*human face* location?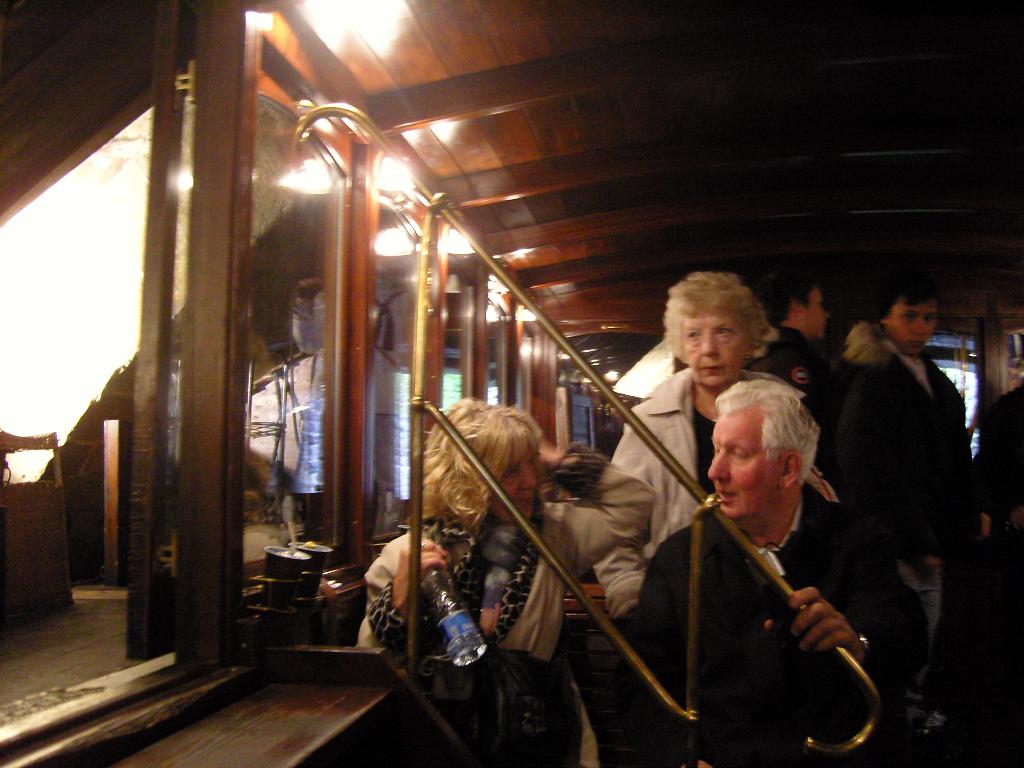
[left=685, top=311, right=752, bottom=388]
